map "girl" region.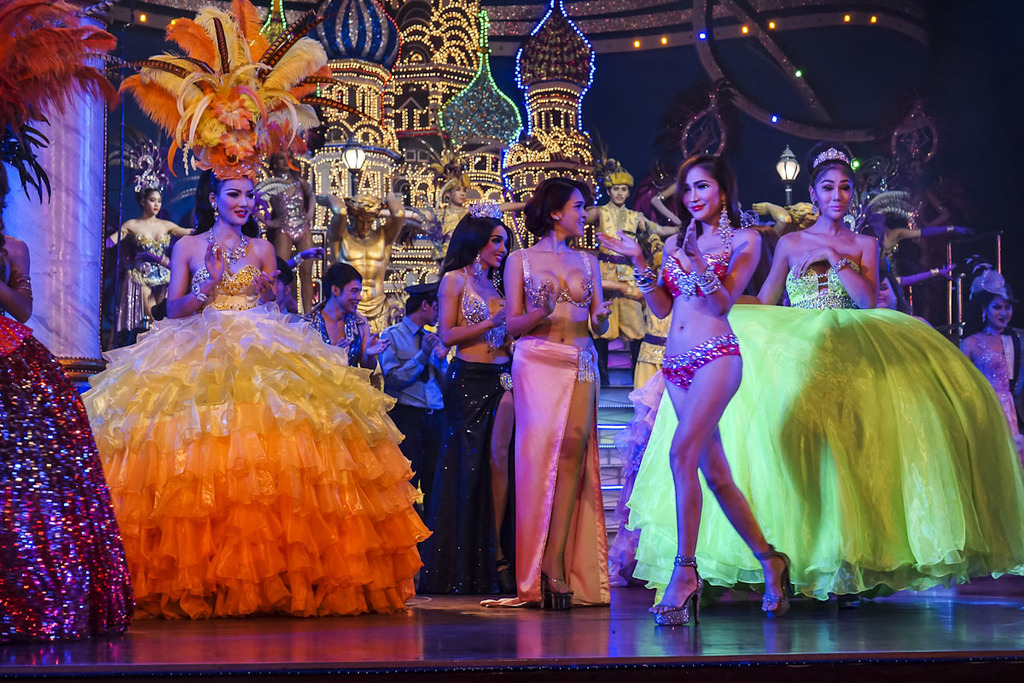
Mapped to [441, 219, 515, 593].
